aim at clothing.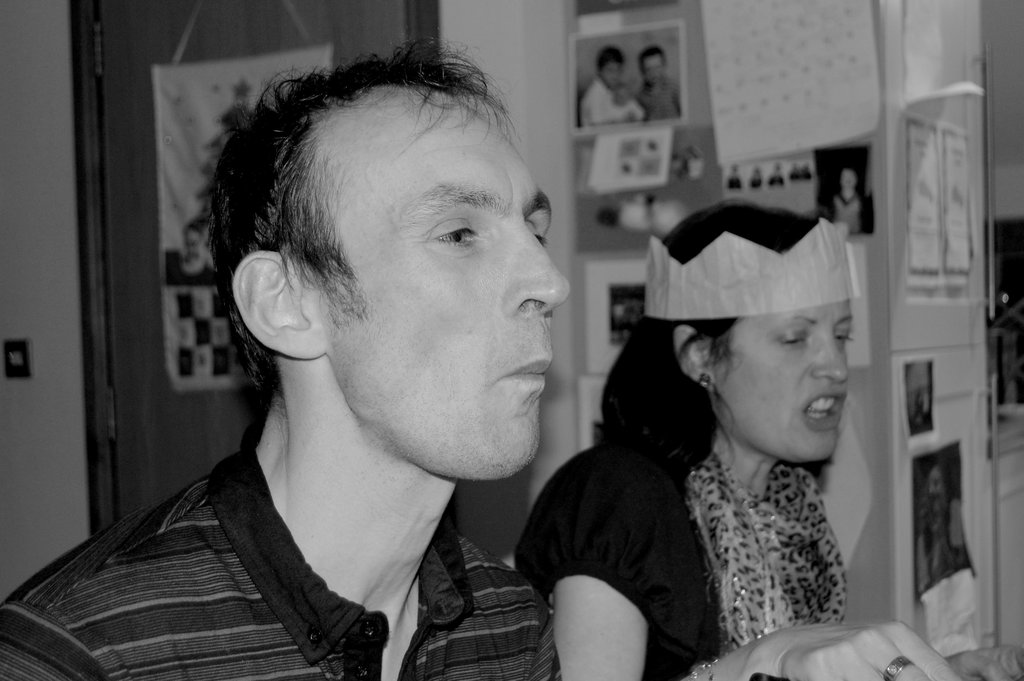
Aimed at locate(824, 193, 875, 231).
